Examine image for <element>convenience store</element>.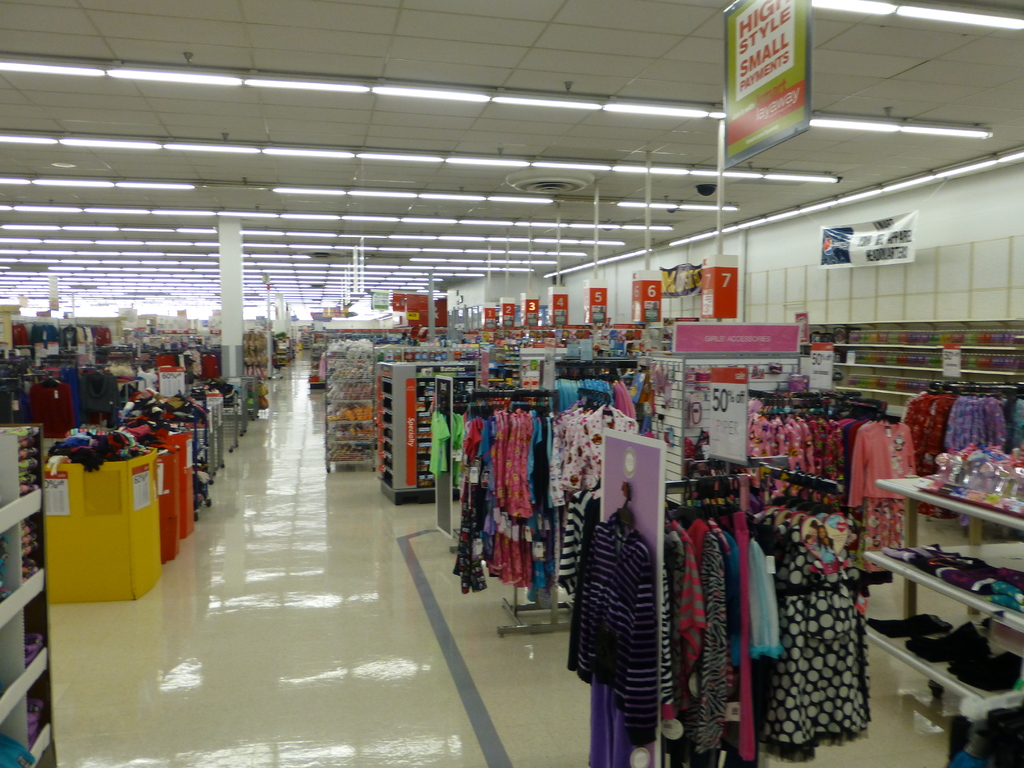
Examination result: pyautogui.locateOnScreen(0, 0, 1023, 767).
